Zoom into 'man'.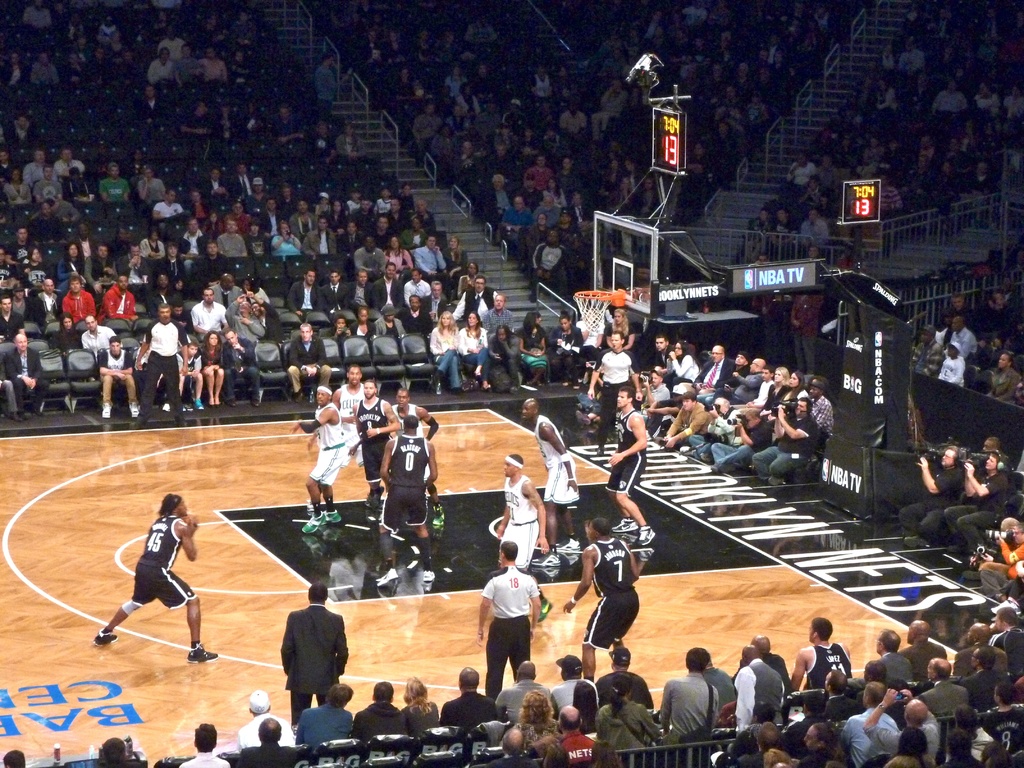
Zoom target: {"x1": 3, "y1": 749, "x2": 27, "y2": 767}.
